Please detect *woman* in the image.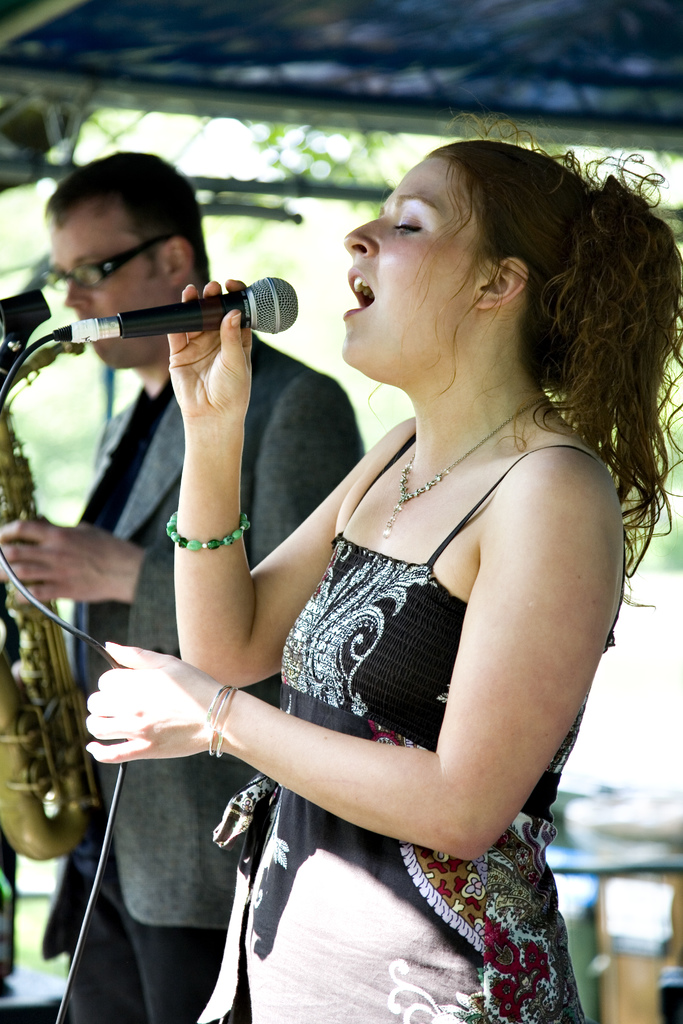
left=91, top=112, right=575, bottom=1023.
